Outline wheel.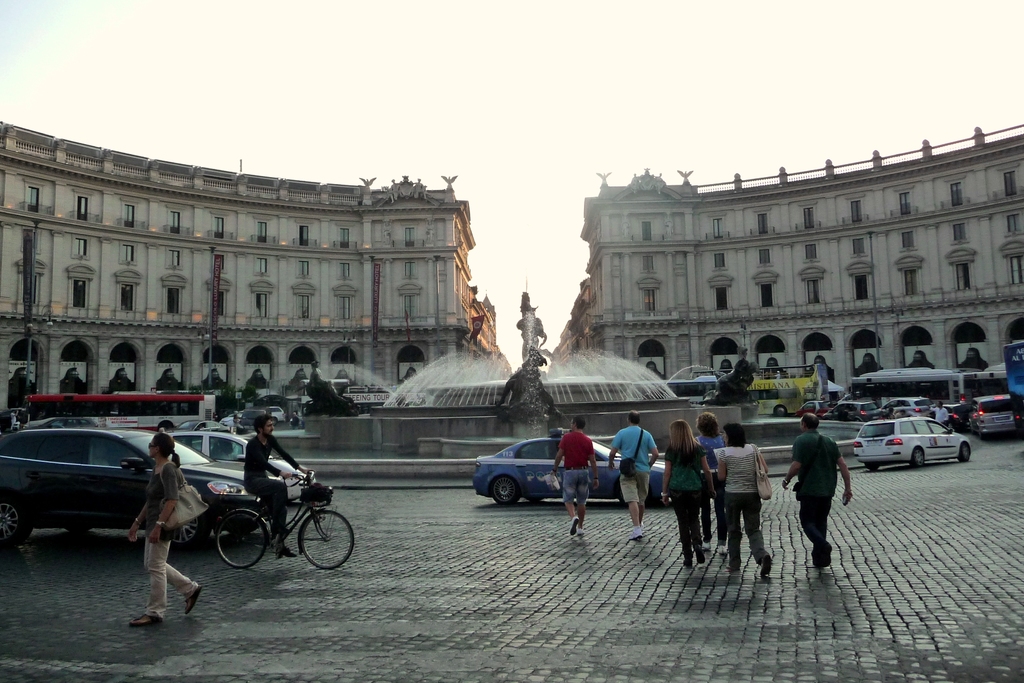
Outline: BBox(956, 444, 975, 465).
